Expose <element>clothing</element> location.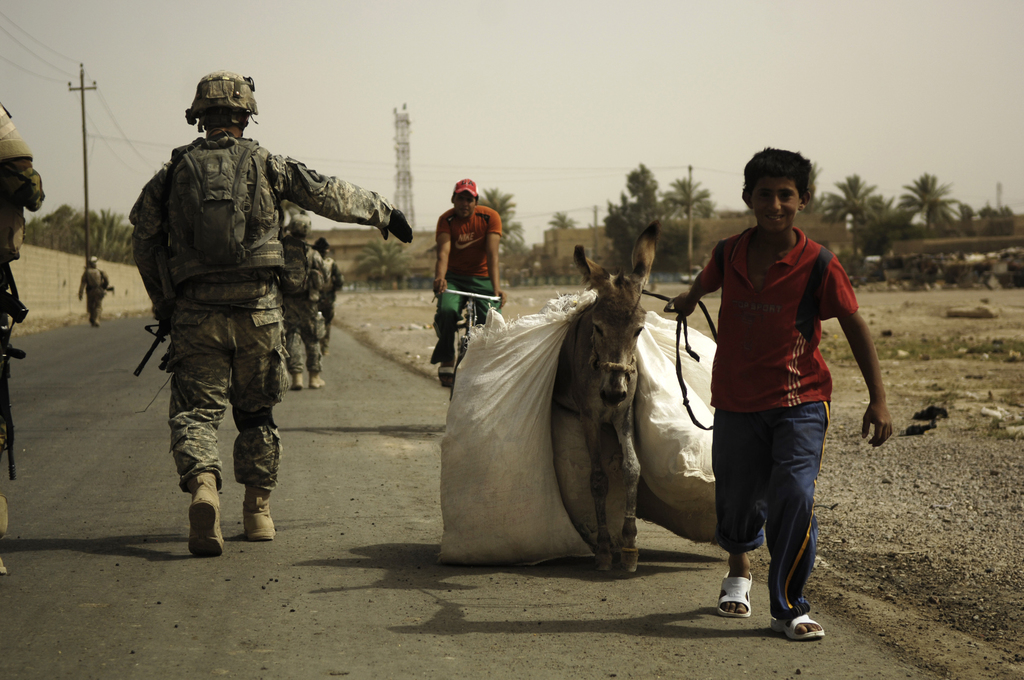
Exposed at 320/256/347/337.
